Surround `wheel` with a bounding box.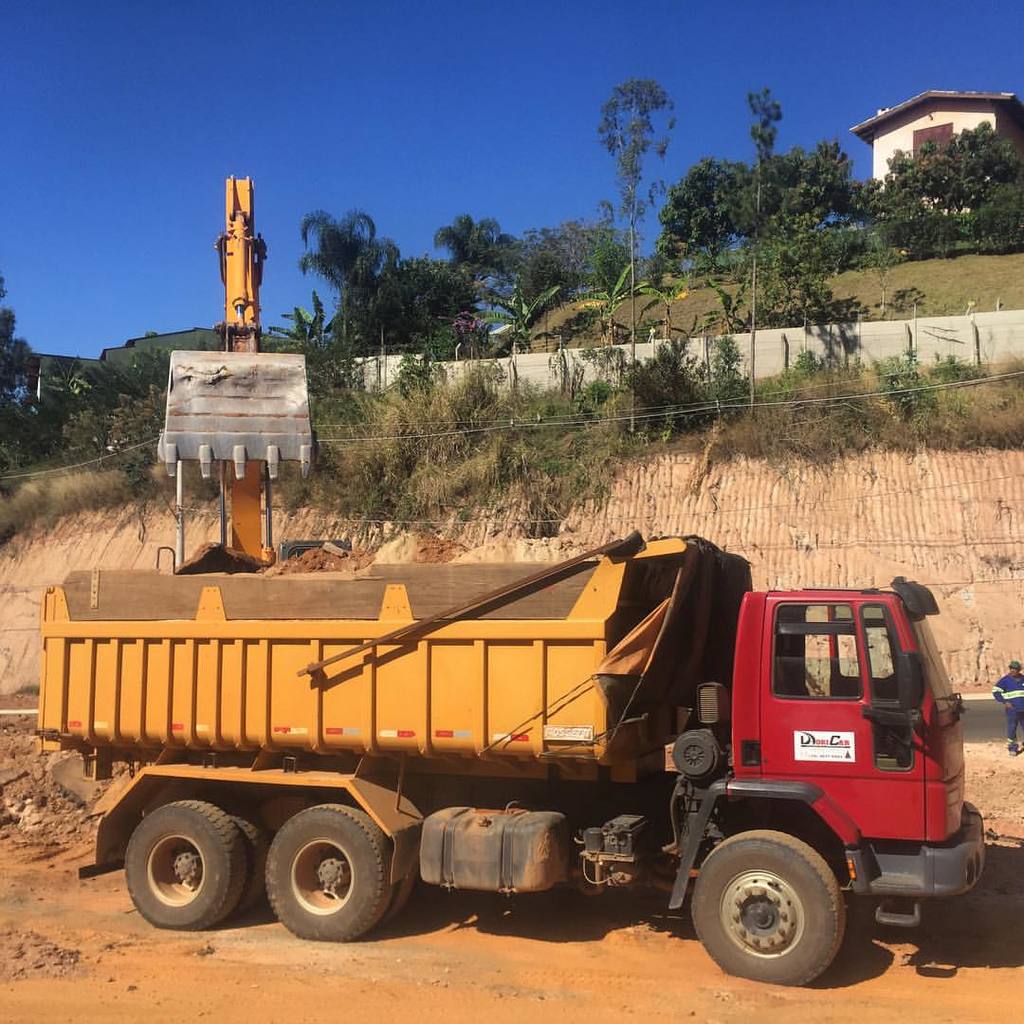
select_region(222, 810, 269, 912).
